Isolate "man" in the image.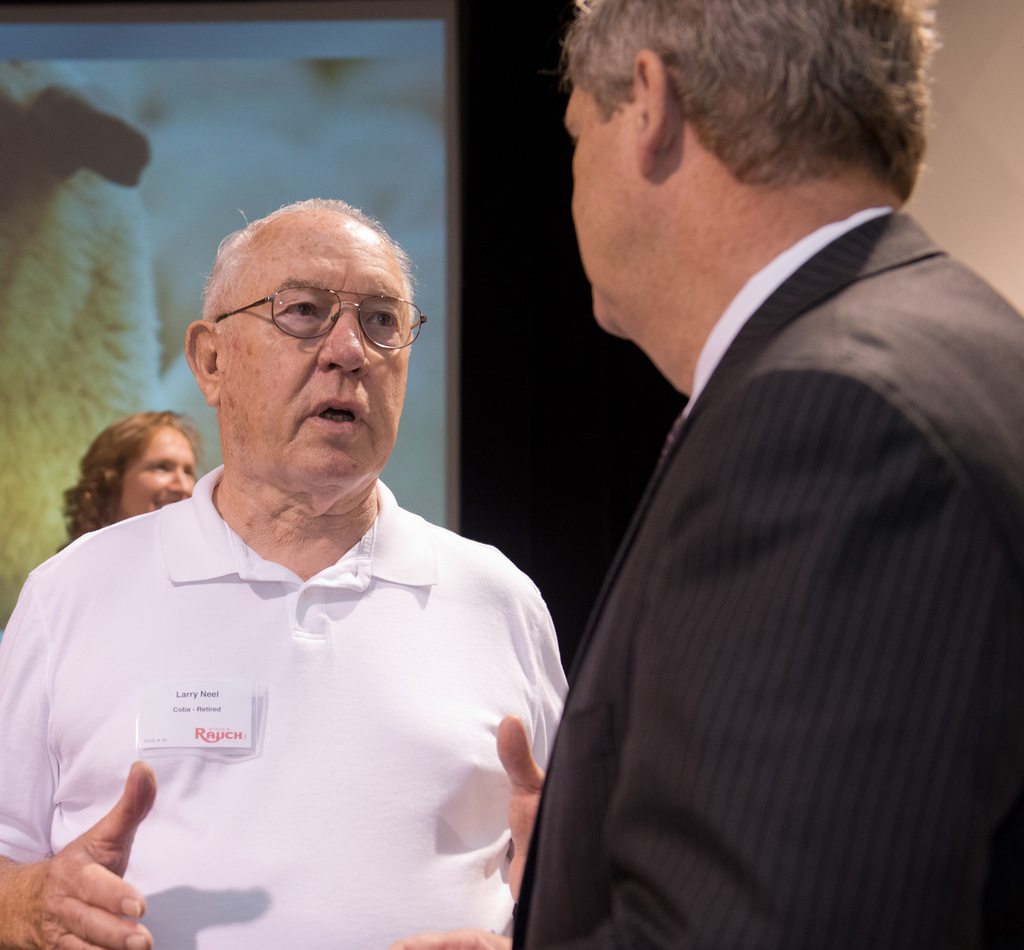
Isolated region: bbox(11, 173, 578, 949).
